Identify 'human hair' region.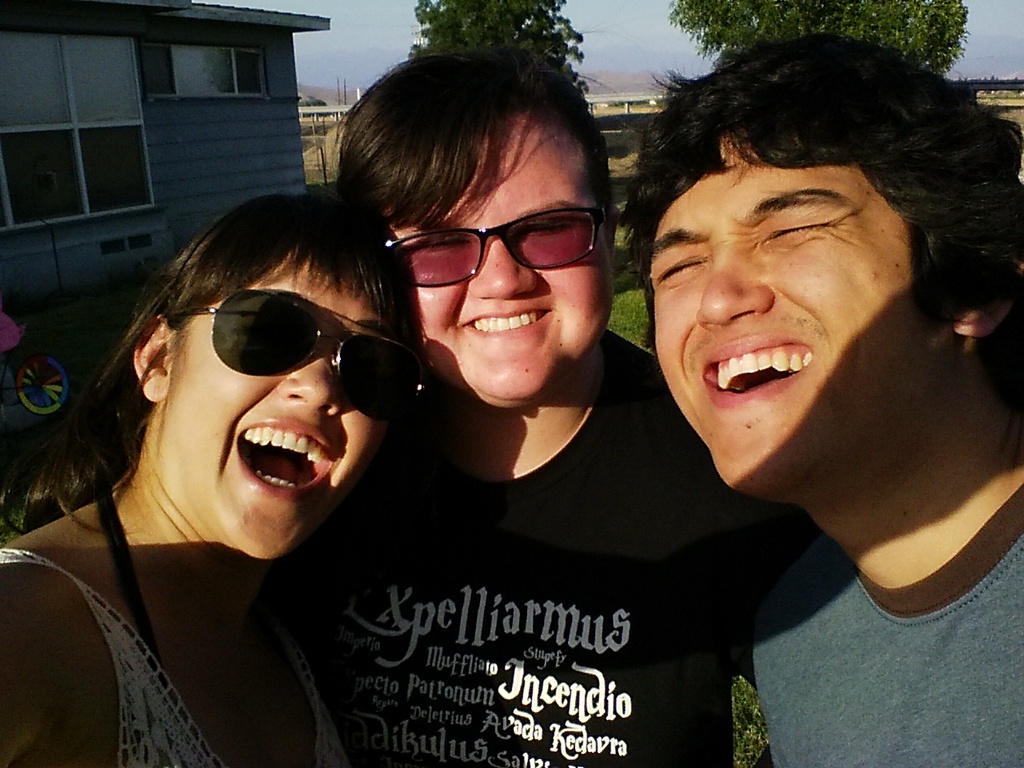
Region: bbox(19, 197, 421, 533).
